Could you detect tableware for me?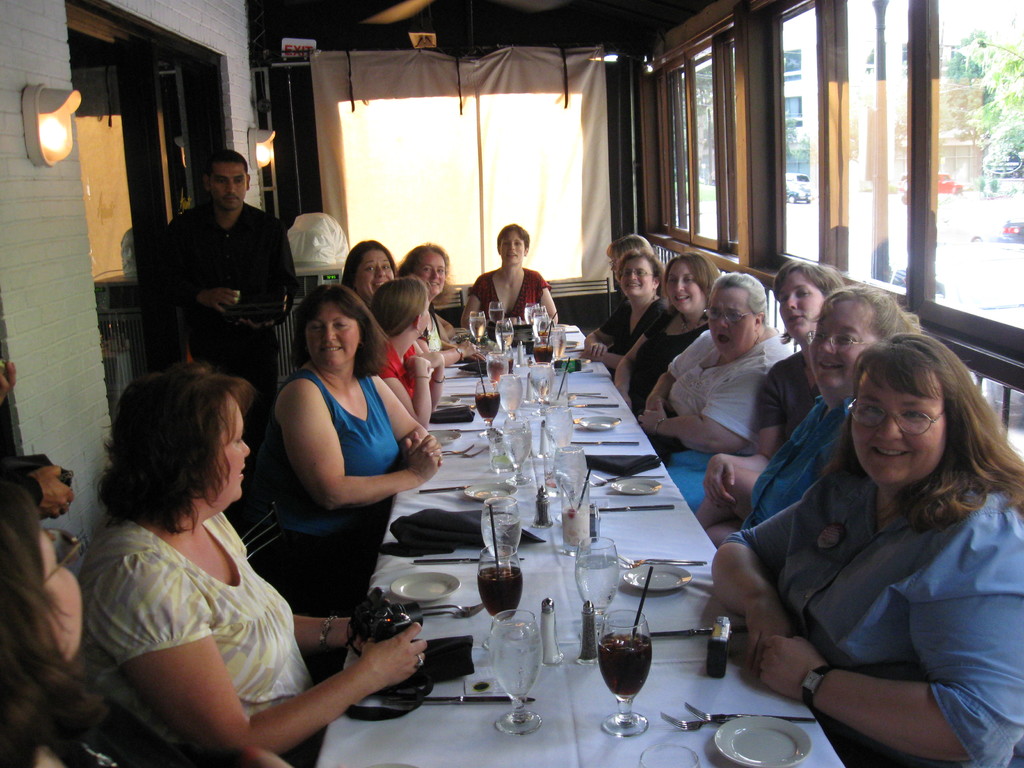
Detection result: 378:699:537:703.
